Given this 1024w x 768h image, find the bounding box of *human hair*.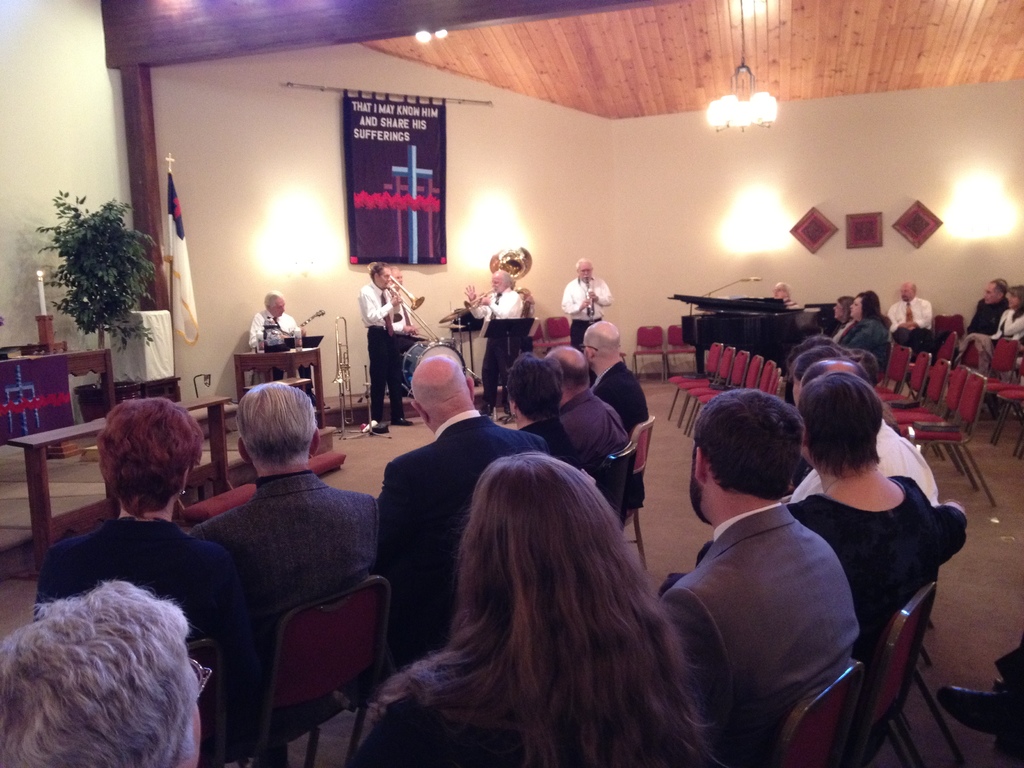
l=550, t=349, r=593, b=394.
